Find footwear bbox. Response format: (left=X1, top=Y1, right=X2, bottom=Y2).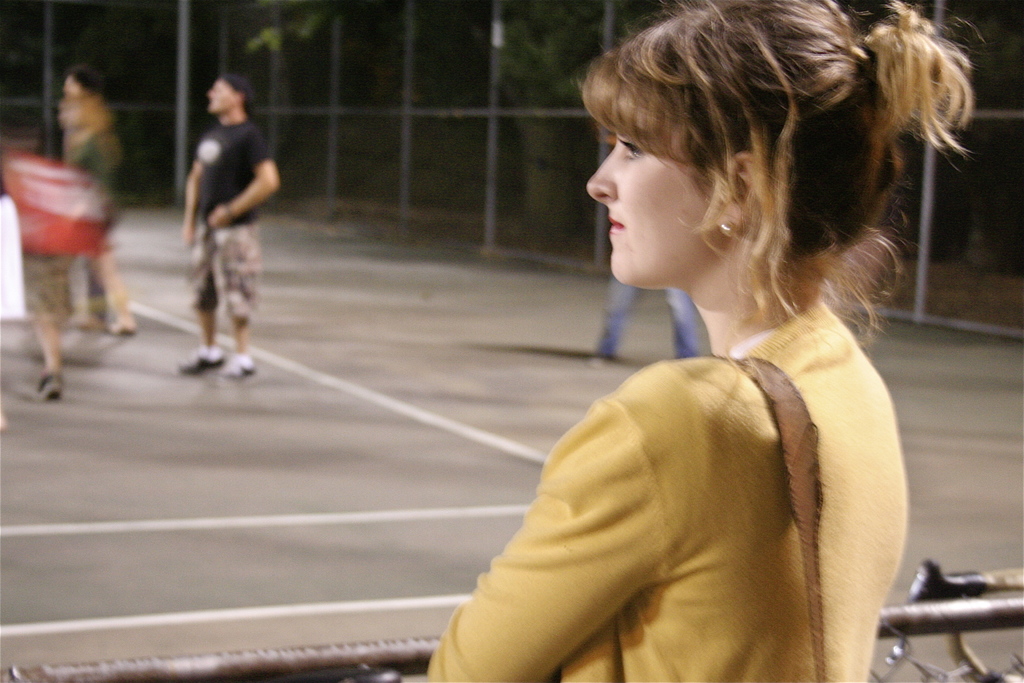
(left=107, top=306, right=136, bottom=338).
